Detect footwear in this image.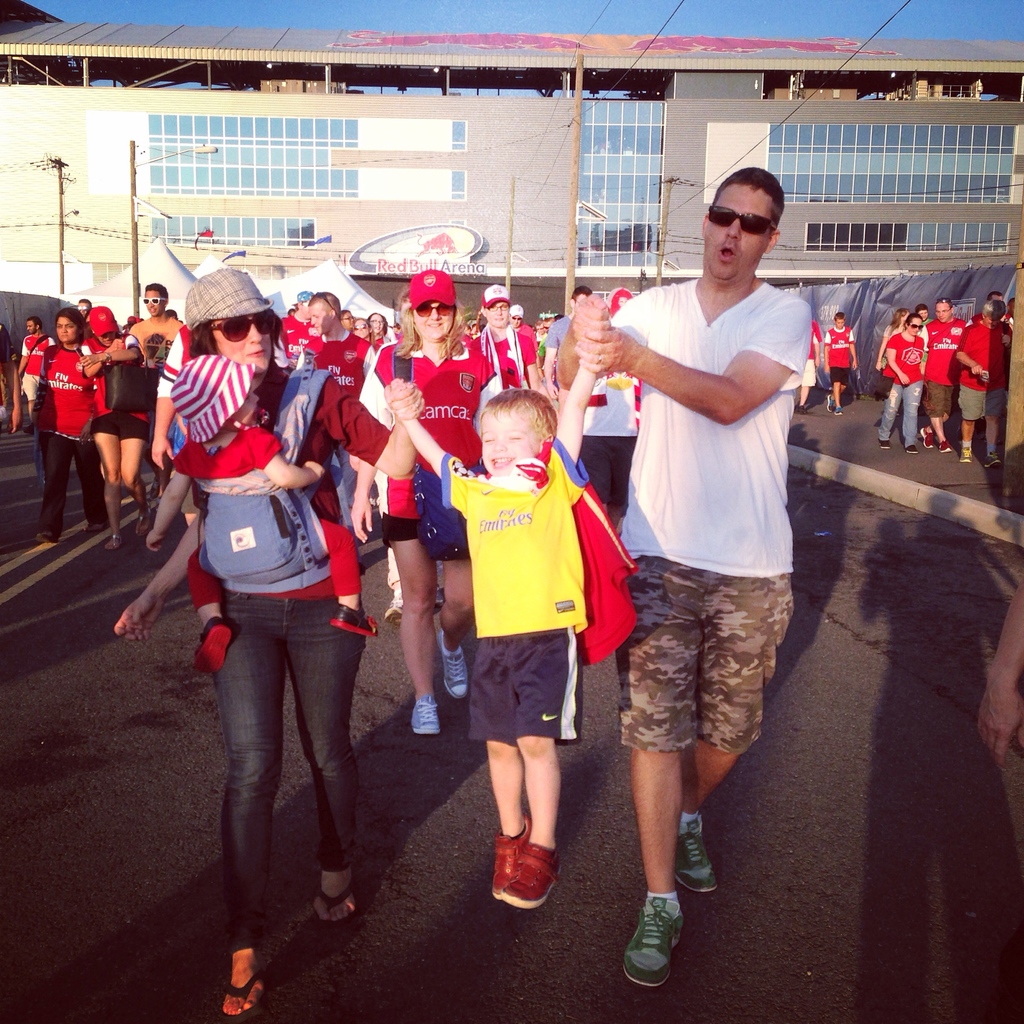
Detection: BBox(827, 396, 844, 417).
